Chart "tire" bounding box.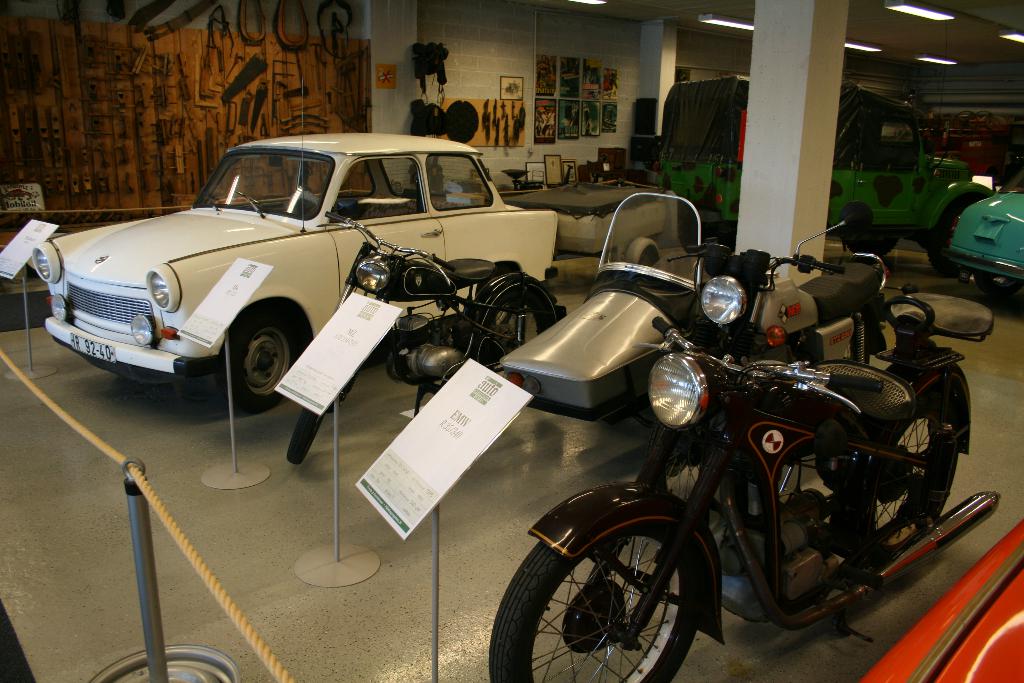
Charted: bbox(481, 279, 557, 370).
